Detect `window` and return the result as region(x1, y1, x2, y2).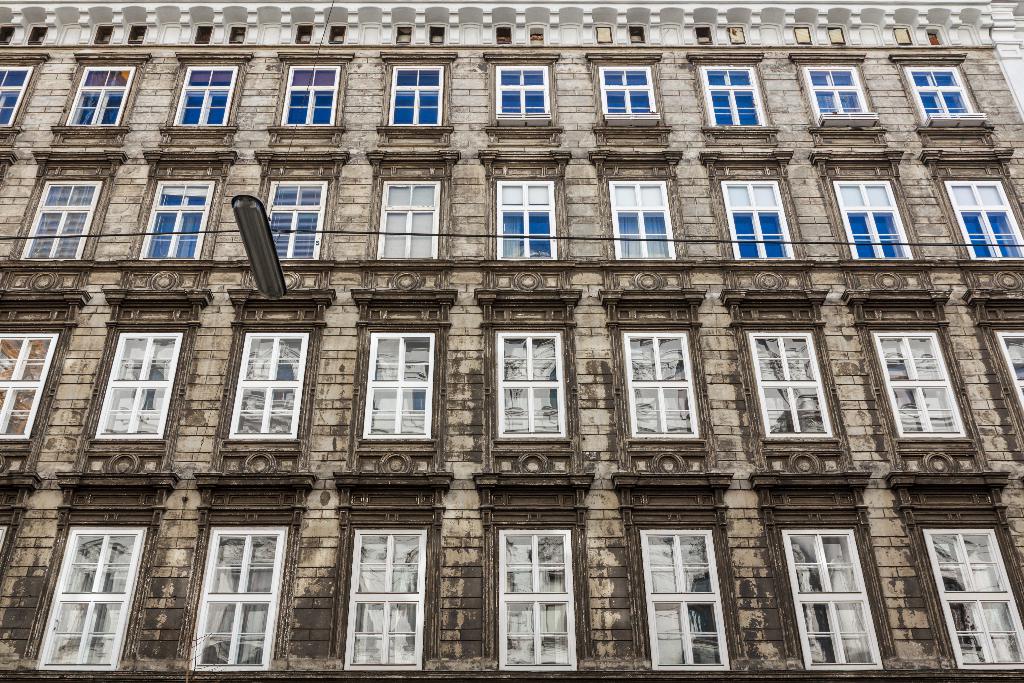
region(279, 65, 339, 126).
